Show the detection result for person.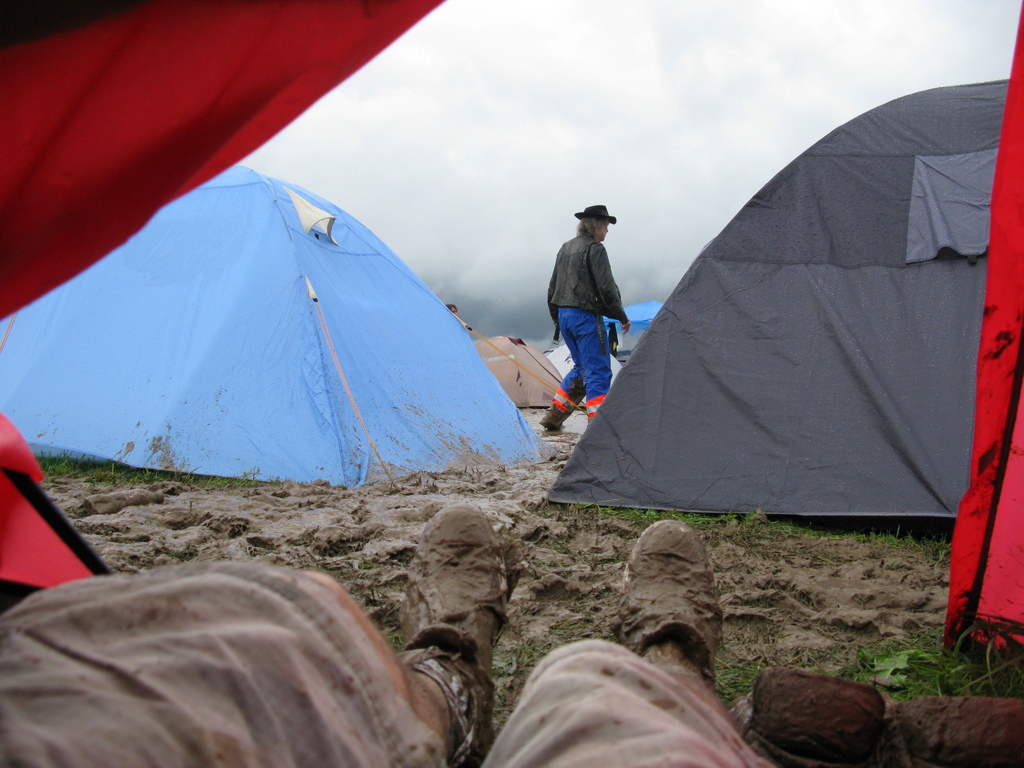
605:322:621:356.
